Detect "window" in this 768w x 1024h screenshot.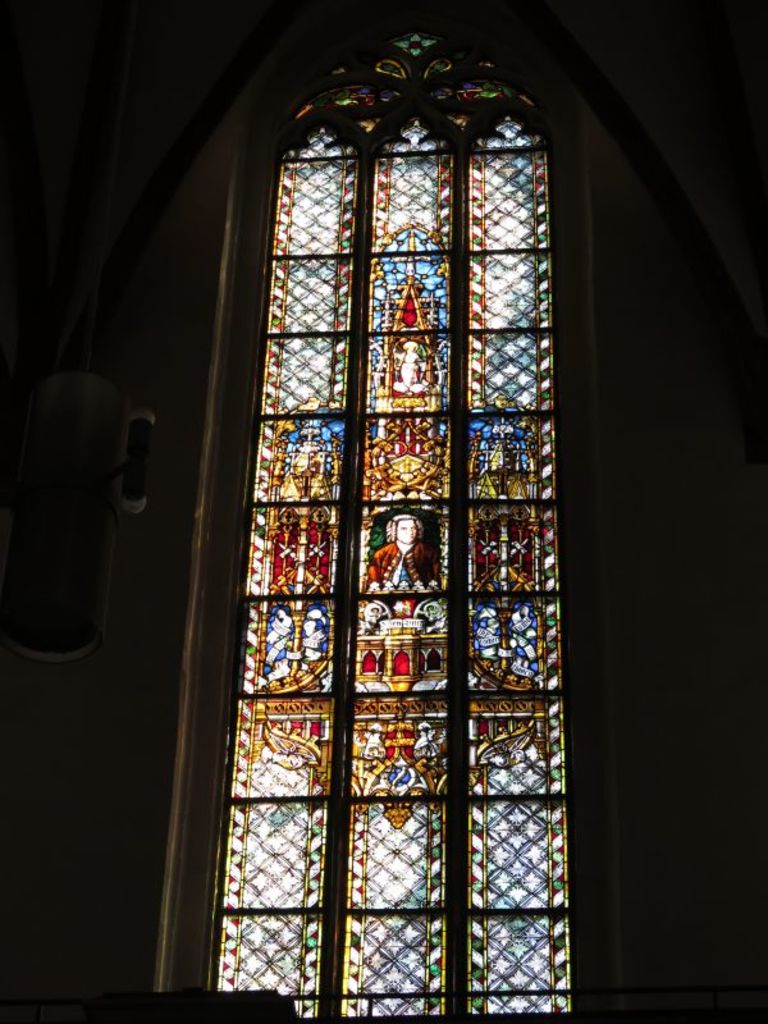
Detection: l=225, t=10, r=563, b=838.
